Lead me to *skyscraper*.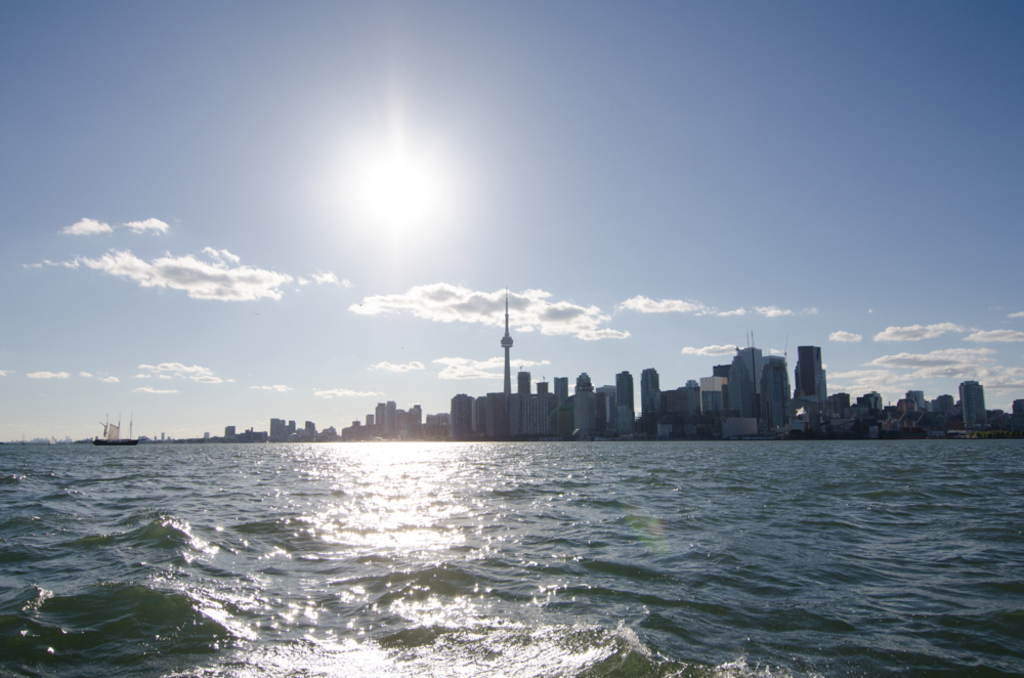
Lead to detection(306, 417, 314, 433).
